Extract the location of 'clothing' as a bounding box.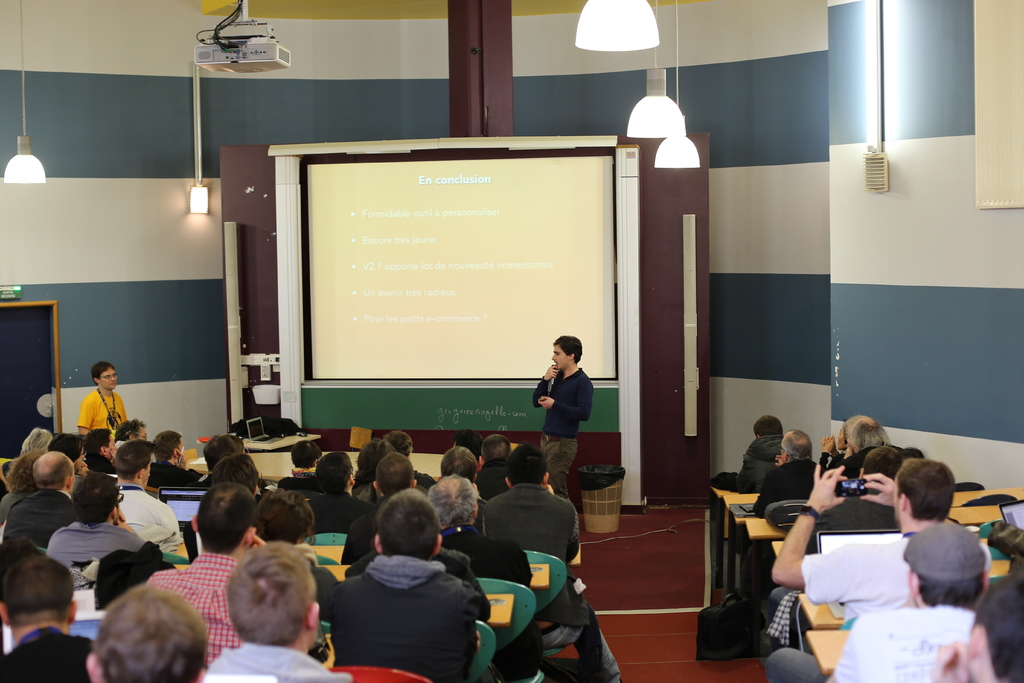
<region>145, 541, 247, 659</region>.
